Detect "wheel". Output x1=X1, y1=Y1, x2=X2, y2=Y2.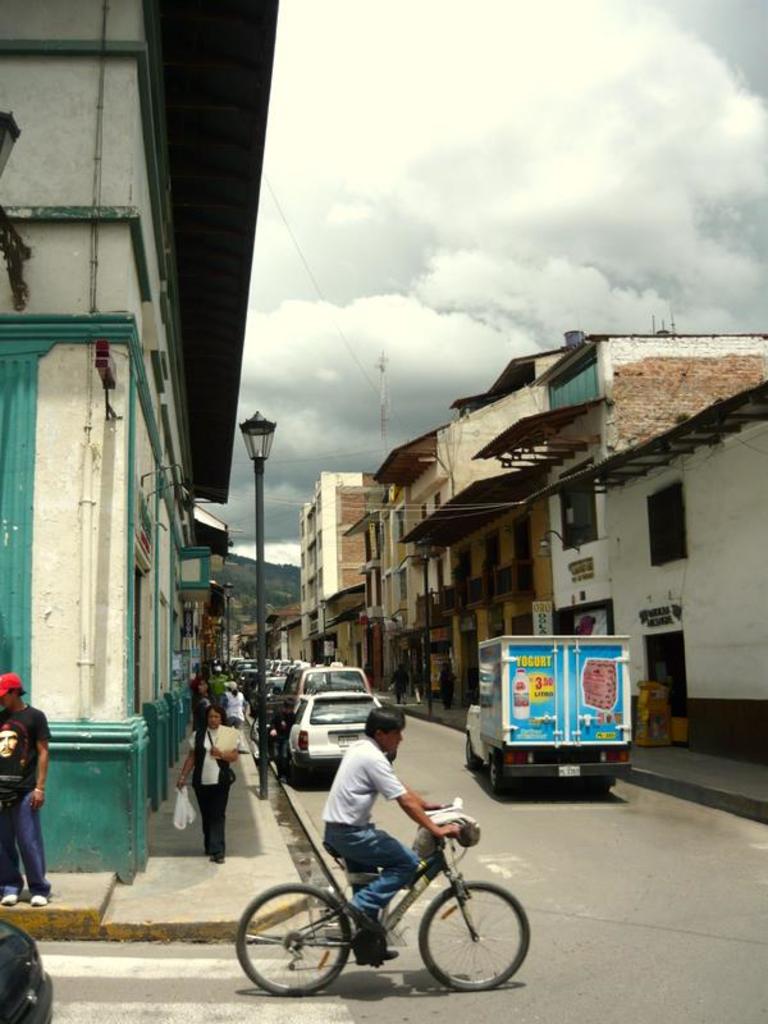
x1=236, y1=881, x2=358, y2=1000.
